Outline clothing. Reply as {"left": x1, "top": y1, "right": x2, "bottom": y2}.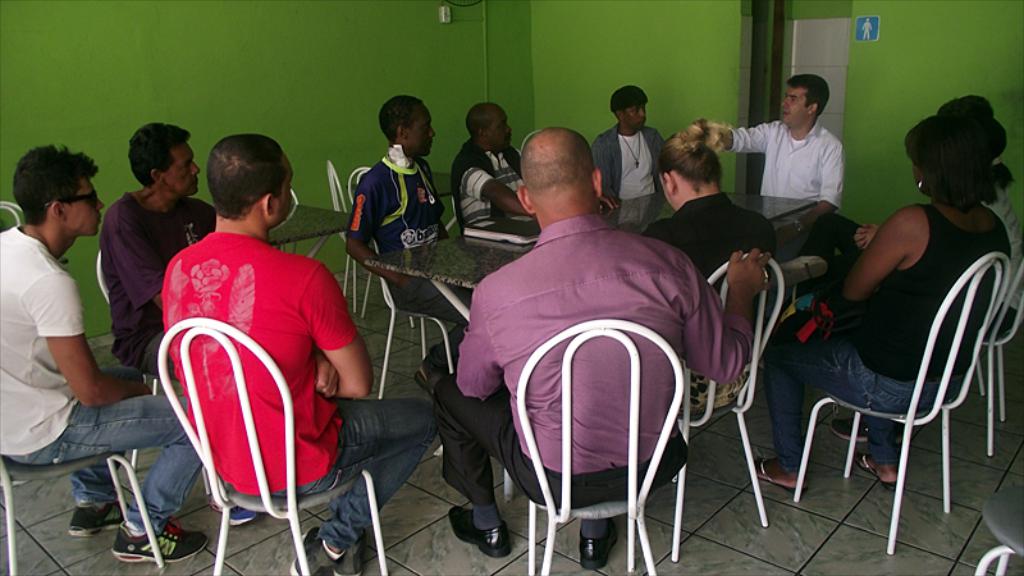
{"left": 723, "top": 114, "right": 844, "bottom": 253}.
